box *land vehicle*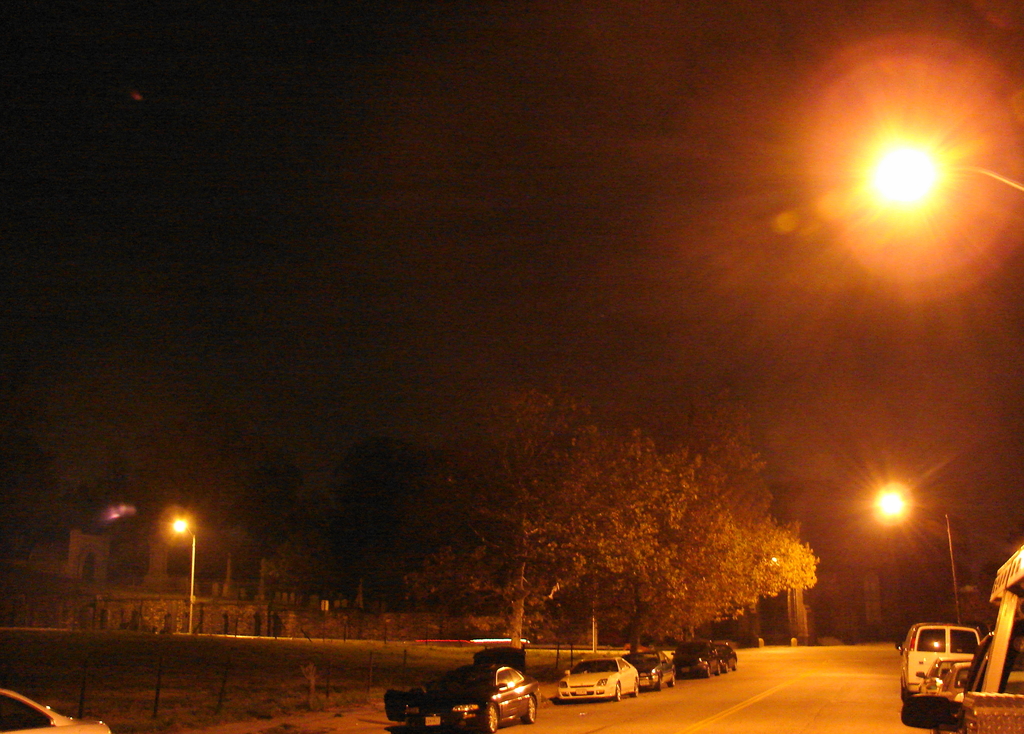
l=913, t=654, r=979, b=692
